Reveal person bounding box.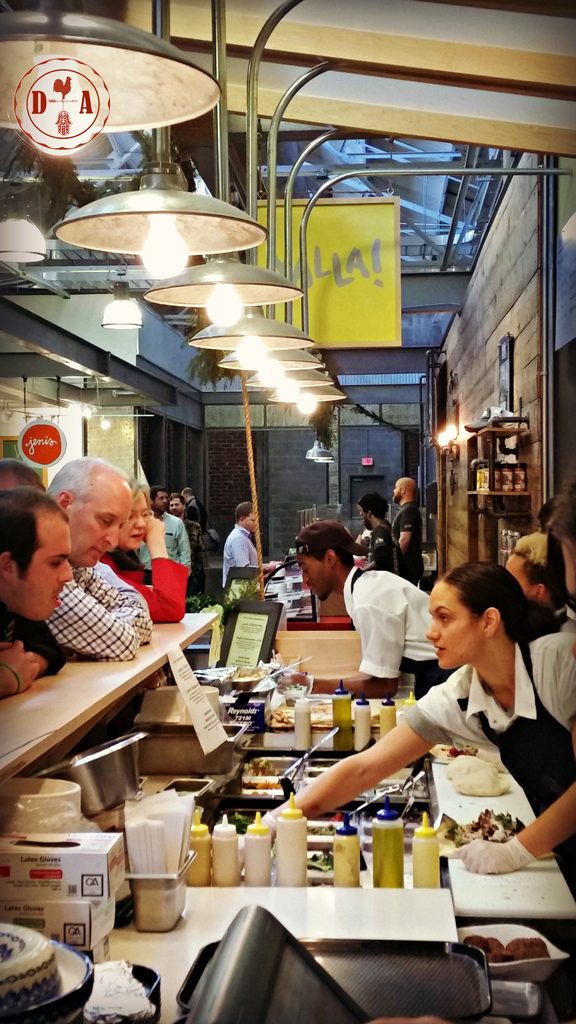
Revealed: {"x1": 296, "y1": 442, "x2": 360, "y2": 518}.
